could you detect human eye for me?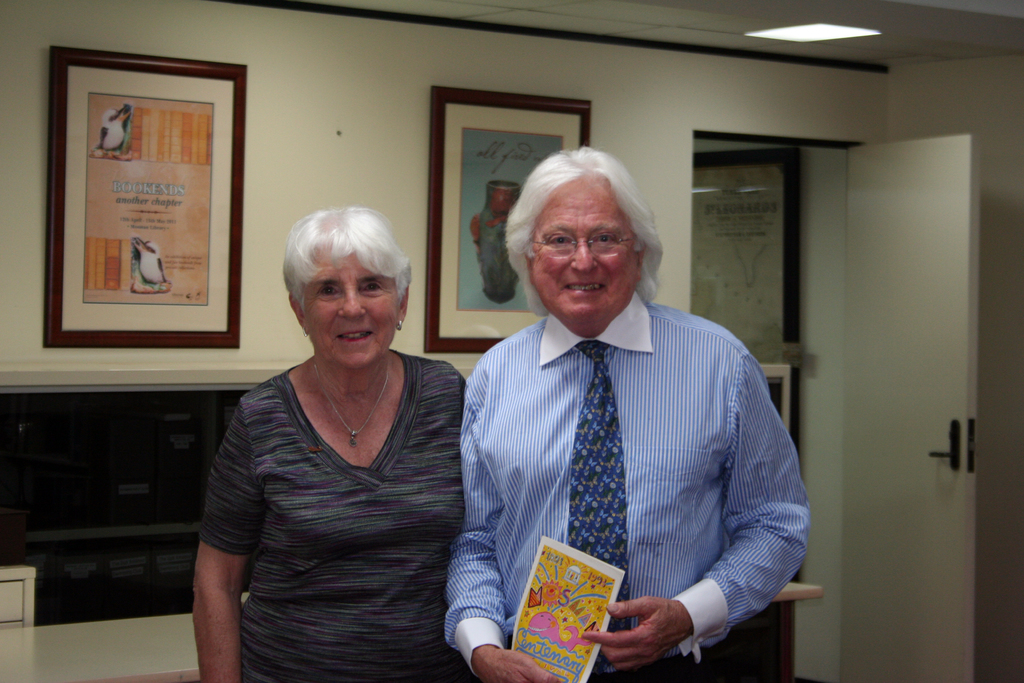
Detection result: bbox=(545, 227, 584, 252).
